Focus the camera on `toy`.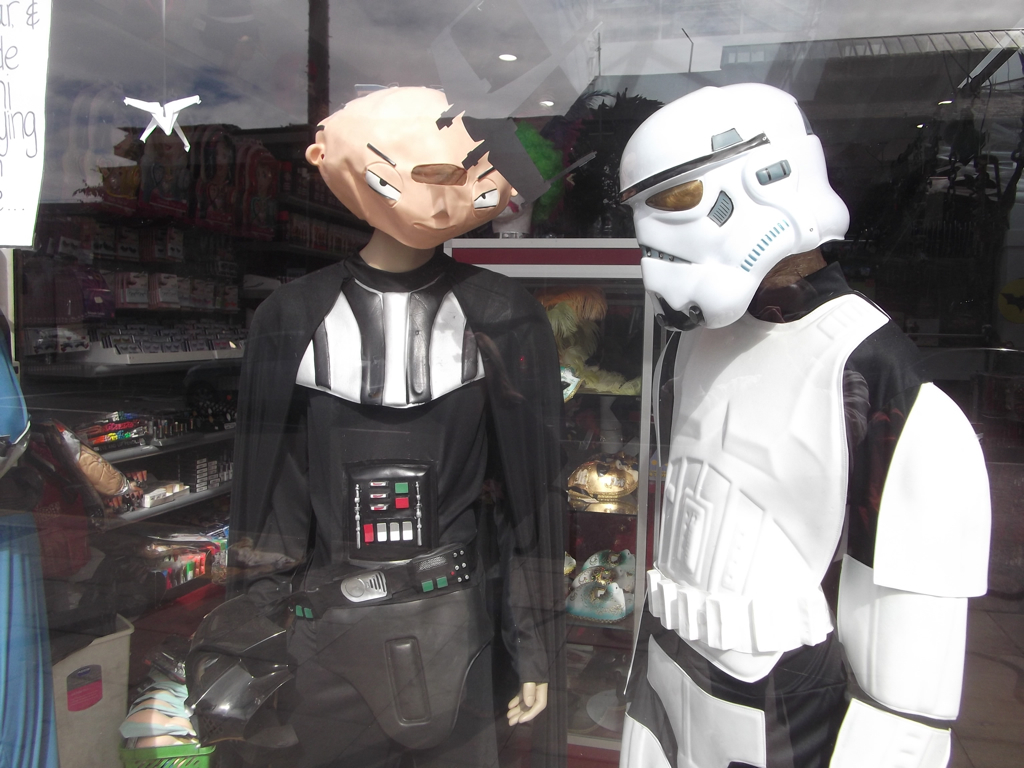
Focus region: pyautogui.locateOnScreen(74, 405, 149, 470).
